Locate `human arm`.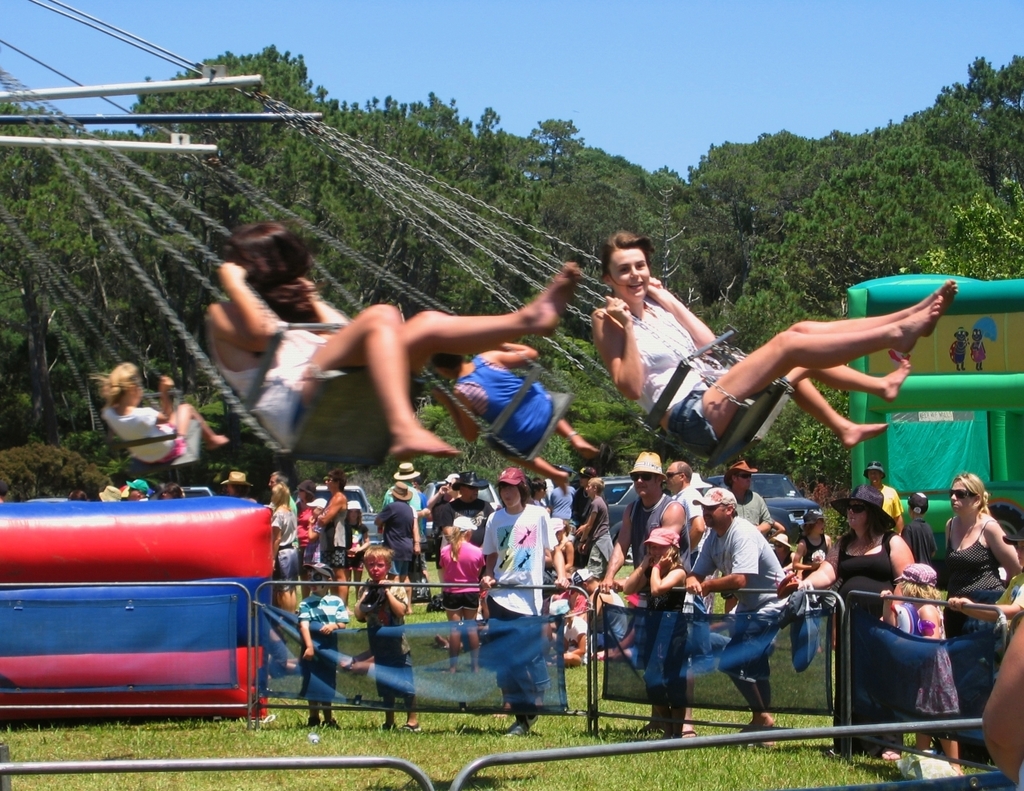
Bounding box: (left=706, top=308, right=951, bottom=466).
